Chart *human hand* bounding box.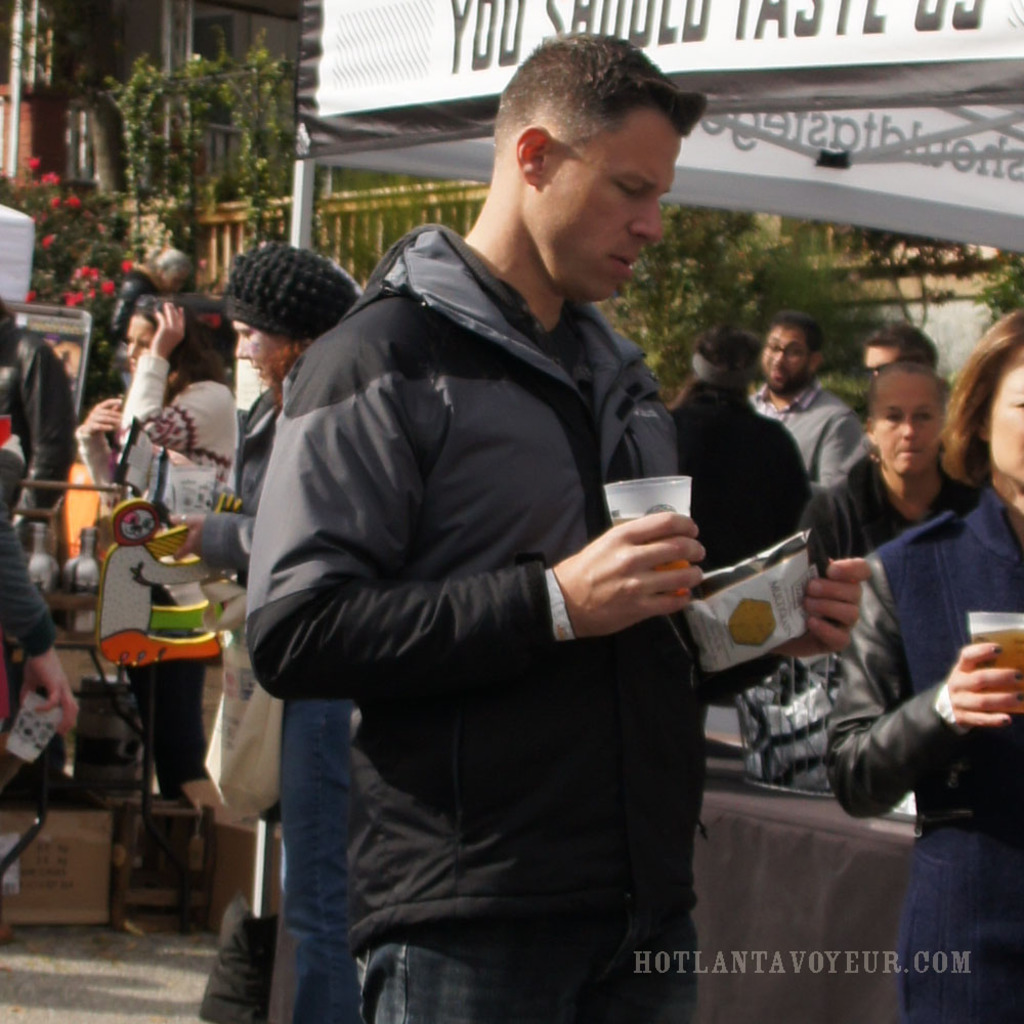
Charted: x1=163 y1=511 x2=203 y2=559.
